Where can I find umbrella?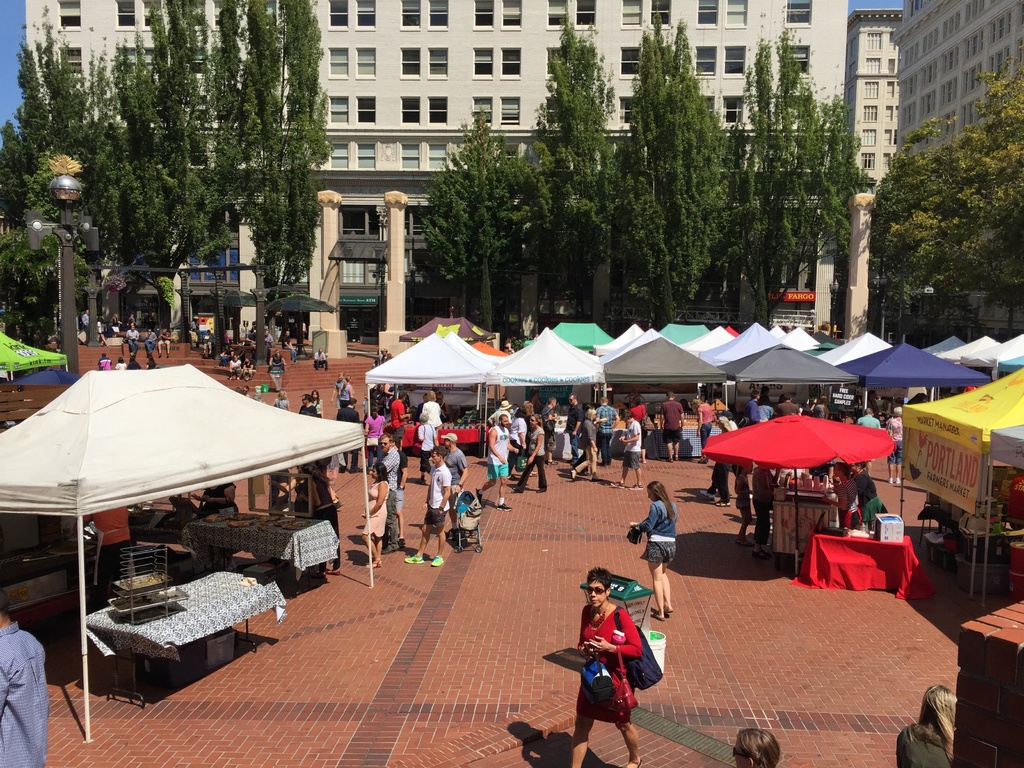
You can find it at [left=700, top=416, right=894, bottom=577].
